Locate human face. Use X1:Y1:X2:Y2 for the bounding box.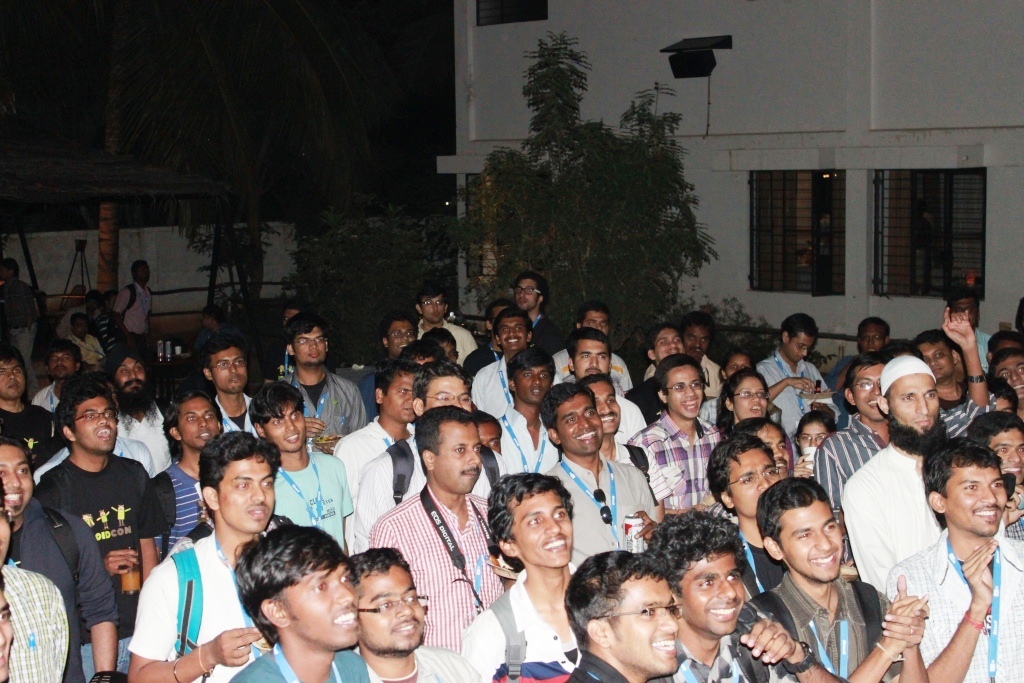
887:377:940:458.
